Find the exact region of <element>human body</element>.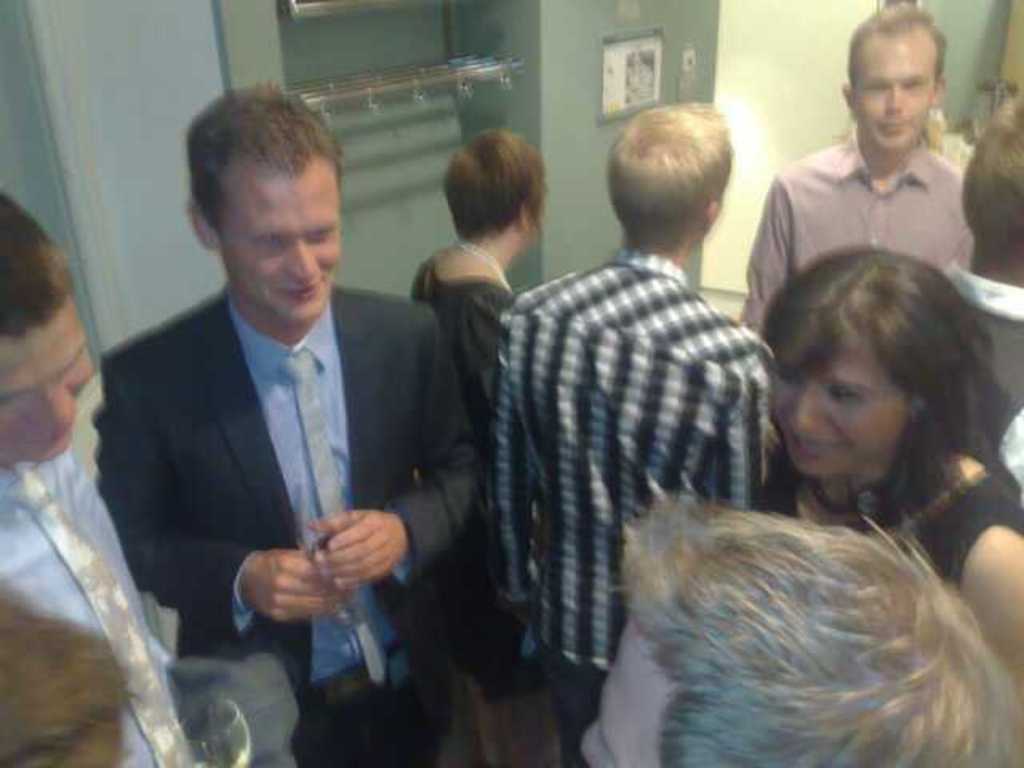
Exact region: x1=746 y1=240 x2=1022 y2=694.
